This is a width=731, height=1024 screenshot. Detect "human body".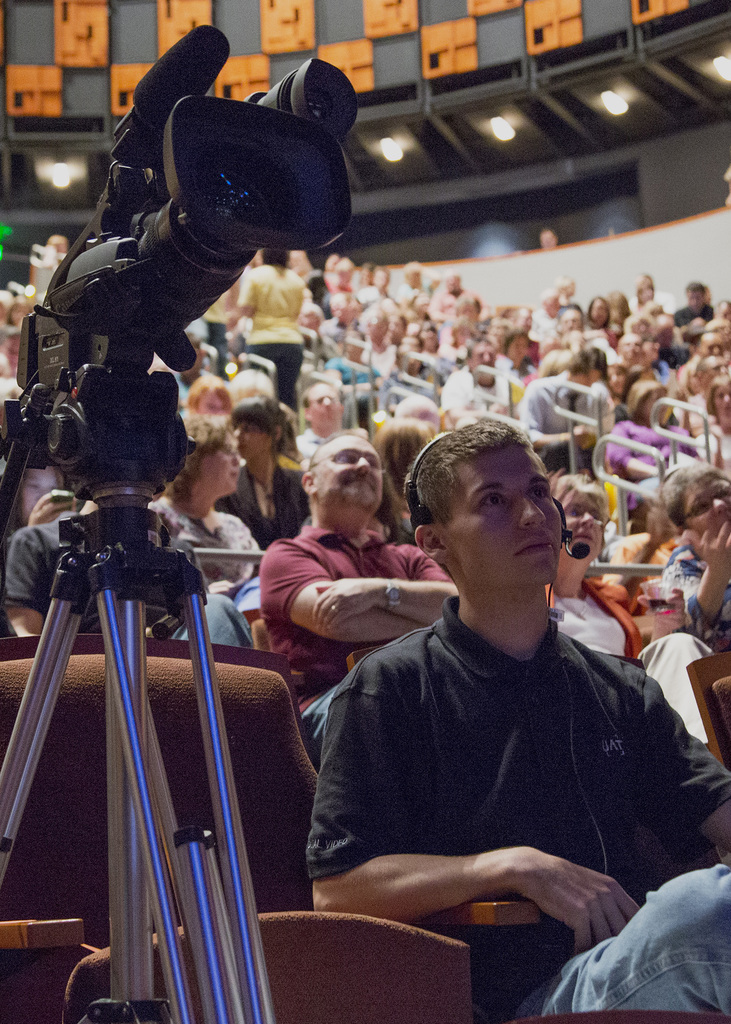
Rect(325, 334, 382, 427).
